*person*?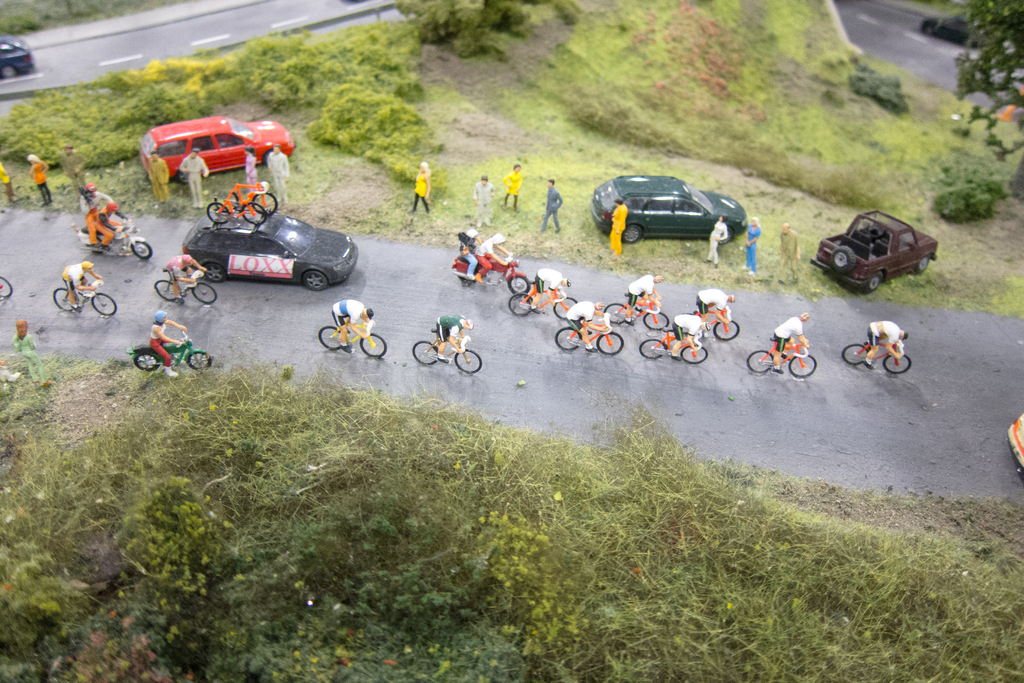
crop(504, 160, 529, 209)
